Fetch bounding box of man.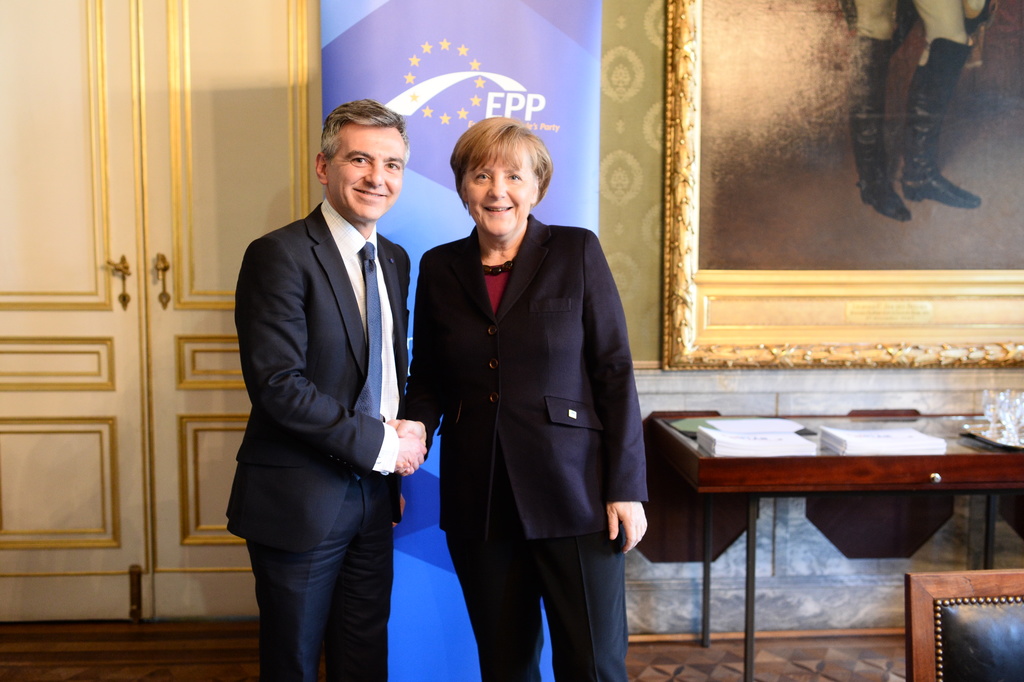
Bbox: bbox=[850, 0, 991, 229].
